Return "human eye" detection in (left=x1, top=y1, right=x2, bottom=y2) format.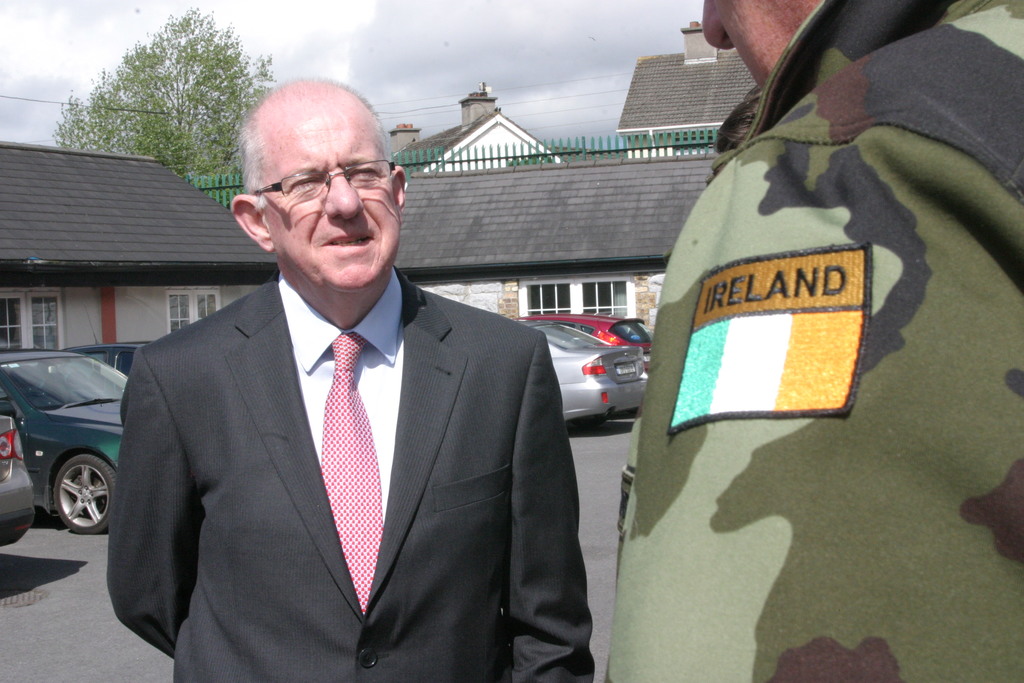
(left=289, top=178, right=323, bottom=191).
